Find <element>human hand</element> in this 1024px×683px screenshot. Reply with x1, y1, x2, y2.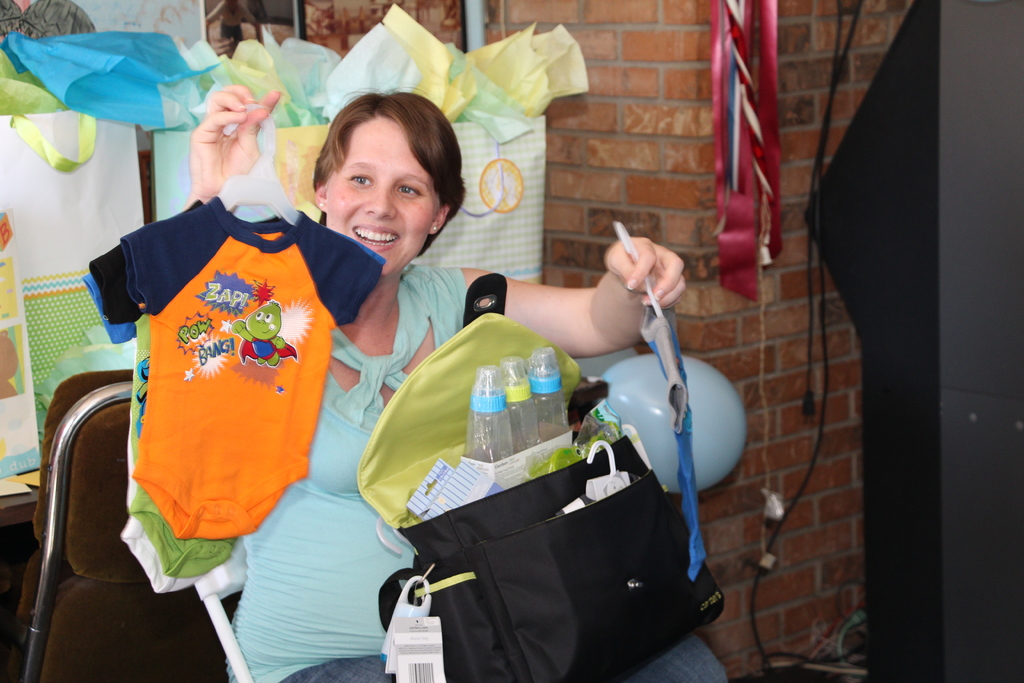
192, 84, 281, 199.
